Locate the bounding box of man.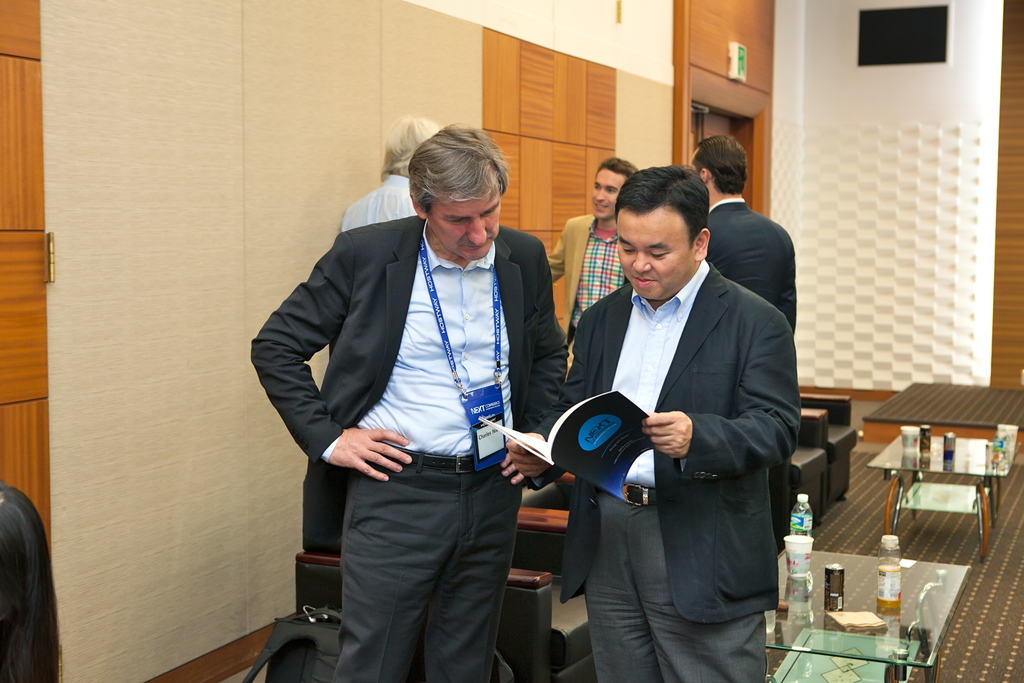
Bounding box: (546, 158, 634, 340).
